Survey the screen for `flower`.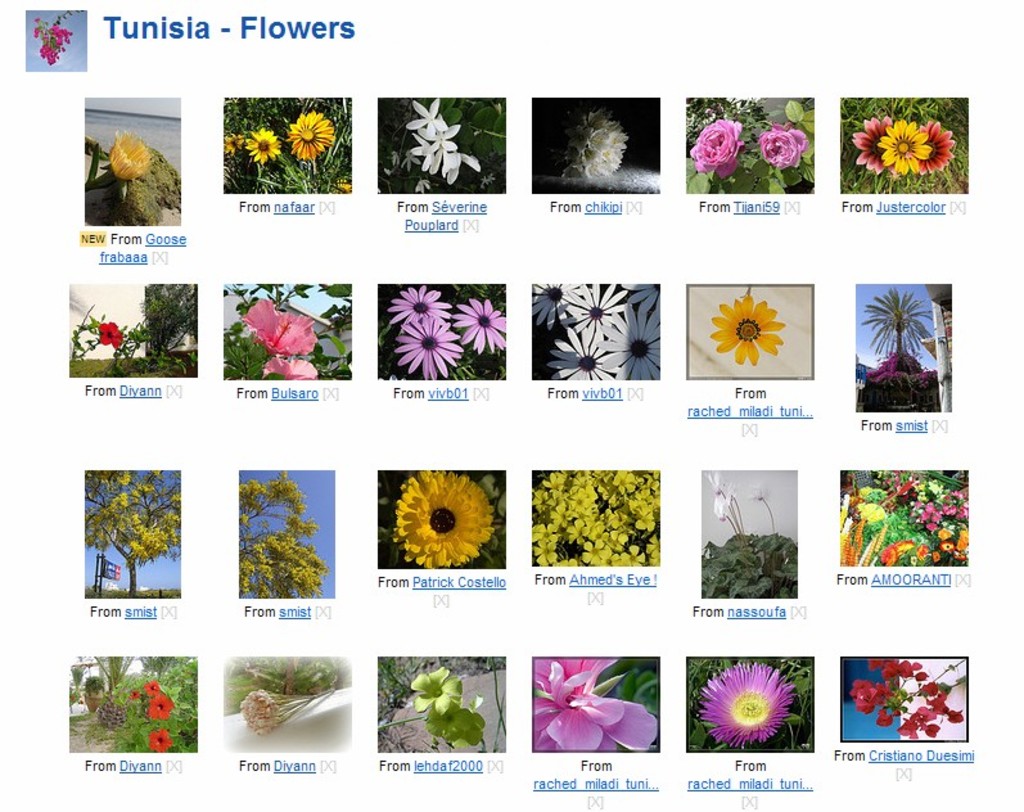
Survey found: pyautogui.locateOnScreen(288, 108, 337, 166).
